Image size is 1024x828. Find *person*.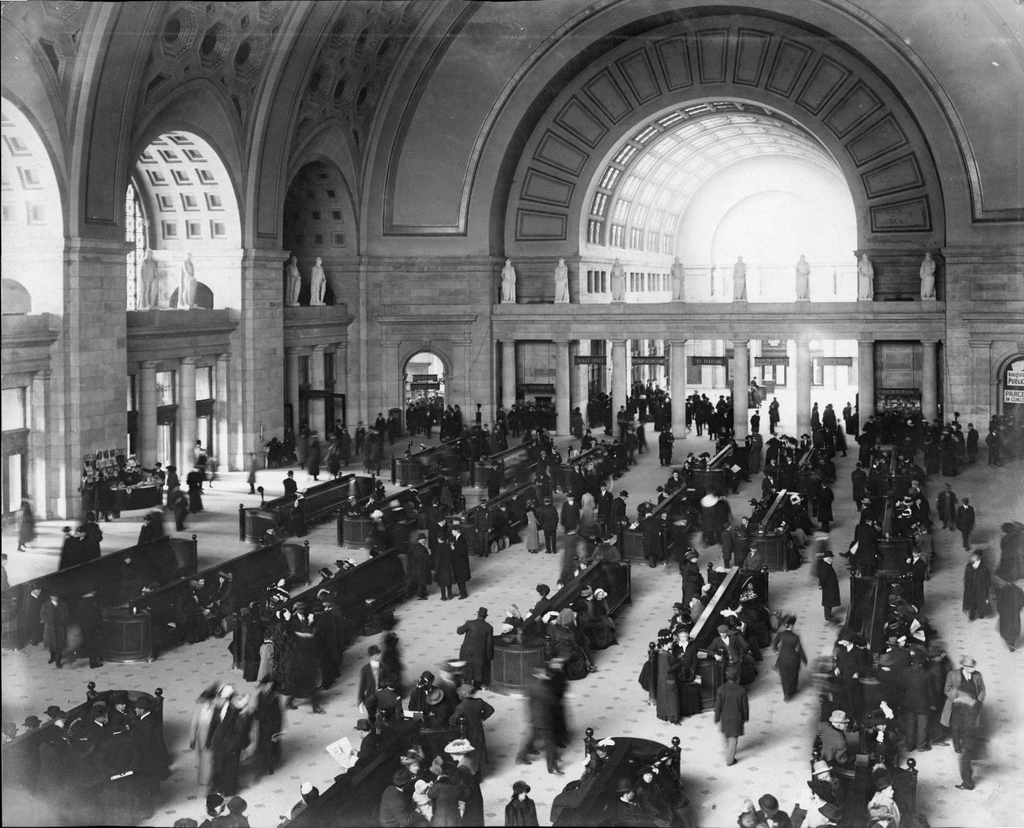
bbox=[283, 469, 297, 496].
